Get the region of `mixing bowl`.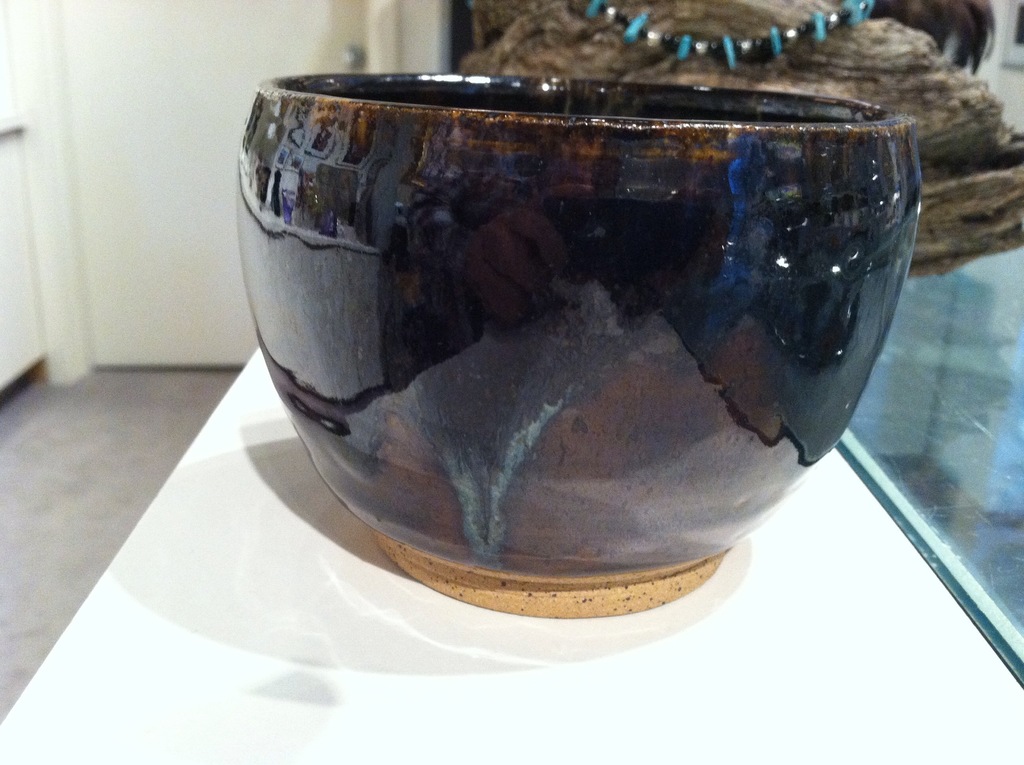
rect(237, 72, 923, 619).
